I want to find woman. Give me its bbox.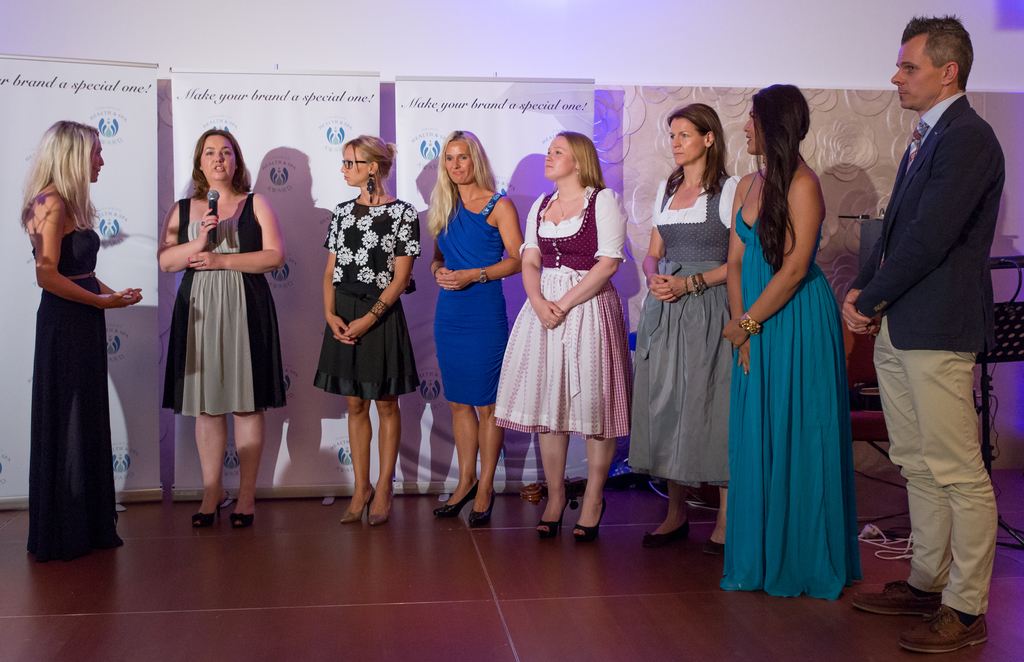
154:125:287:526.
